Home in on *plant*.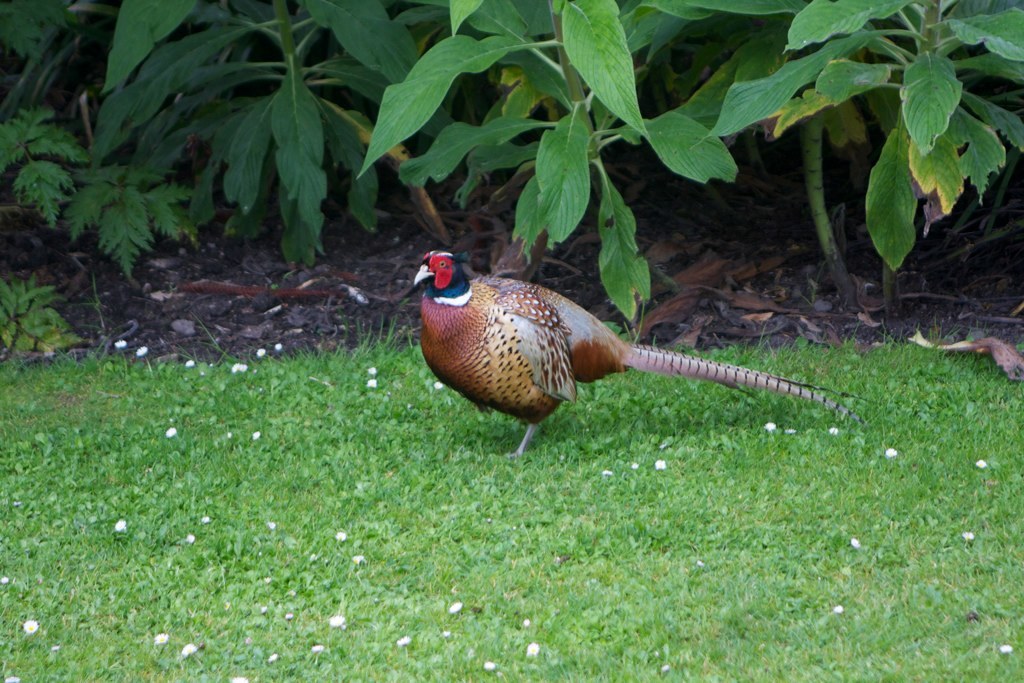
Homed in at [left=356, top=0, right=748, bottom=328].
